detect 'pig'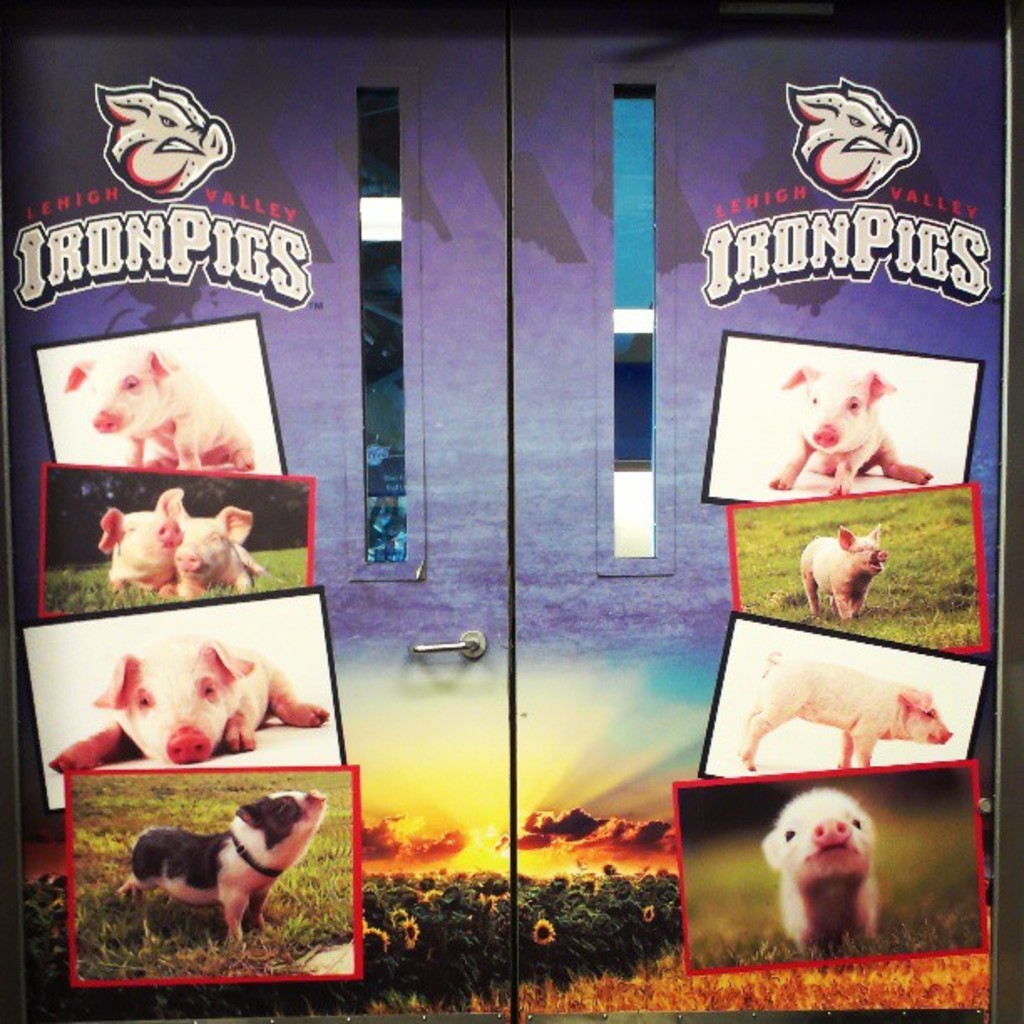
l=171, t=490, r=266, b=604
